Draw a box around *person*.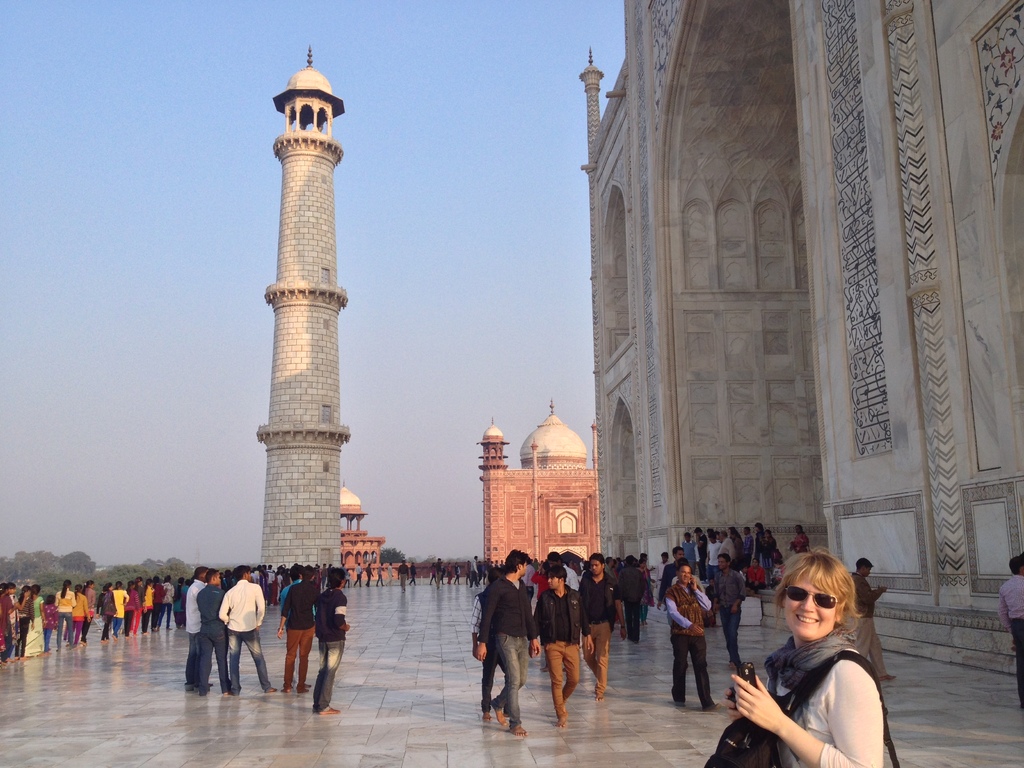
box=[750, 521, 771, 579].
